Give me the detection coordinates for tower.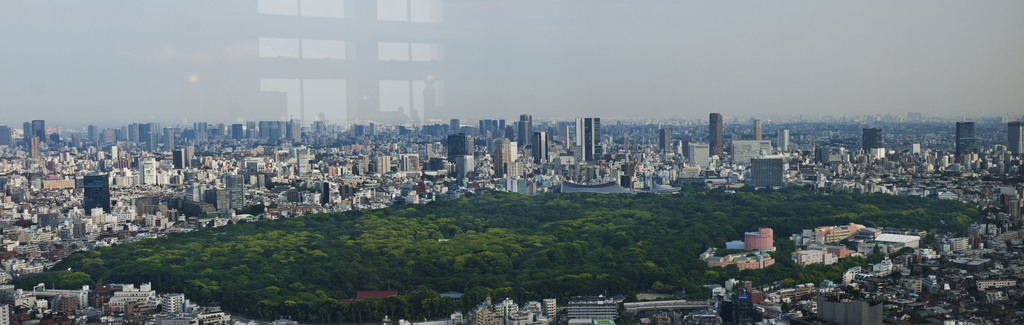
[530,131,547,164].
